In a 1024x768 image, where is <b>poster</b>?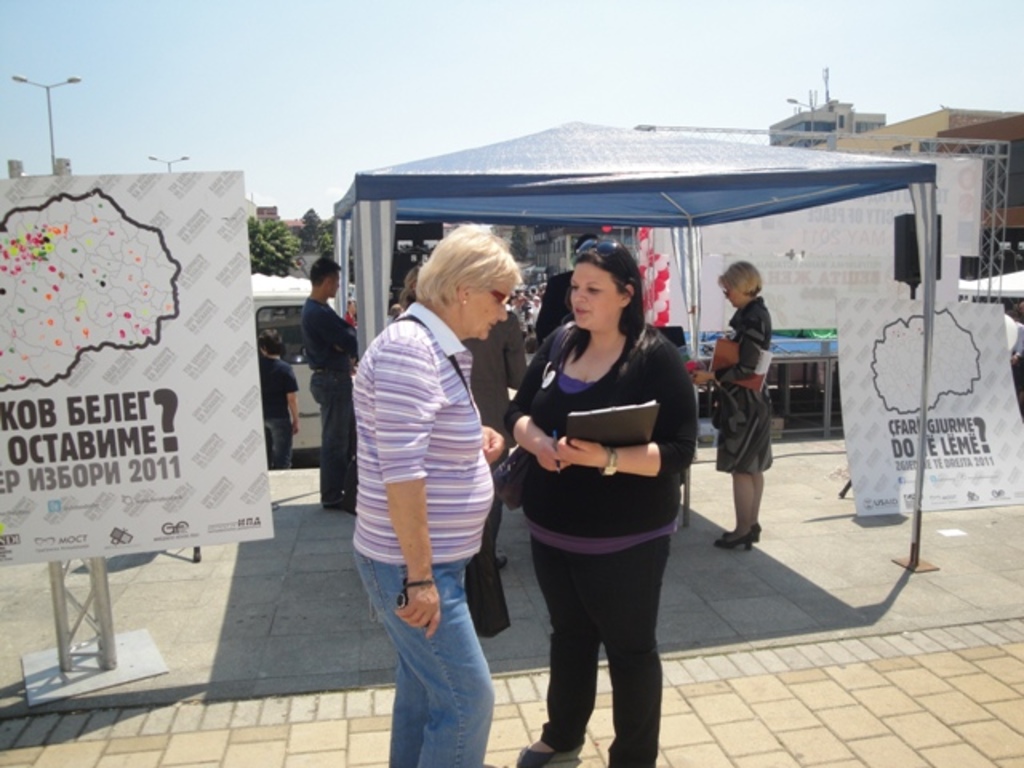
region(0, 166, 272, 562).
